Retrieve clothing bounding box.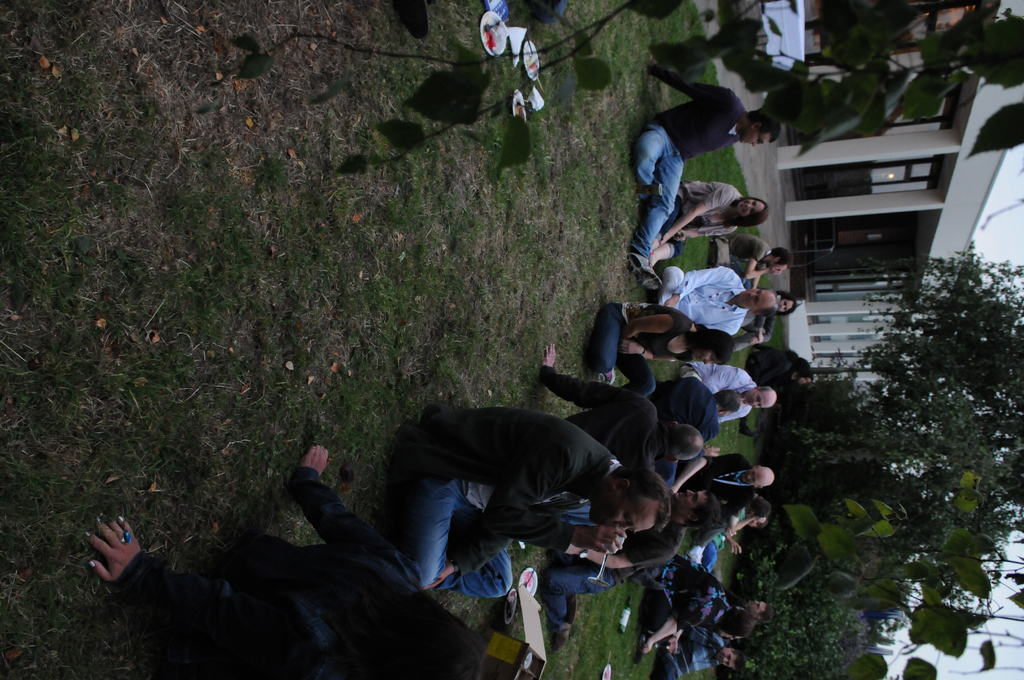
Bounding box: {"x1": 753, "y1": 343, "x2": 797, "y2": 385}.
